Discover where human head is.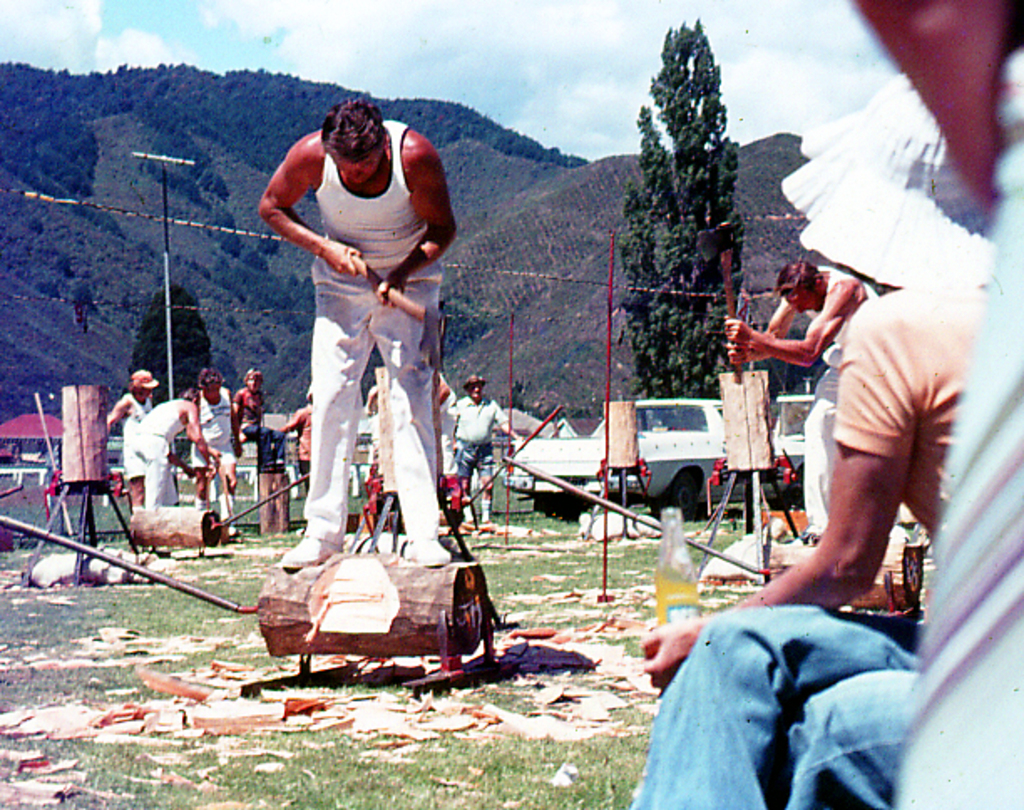
Discovered at {"x1": 239, "y1": 368, "x2": 259, "y2": 390}.
